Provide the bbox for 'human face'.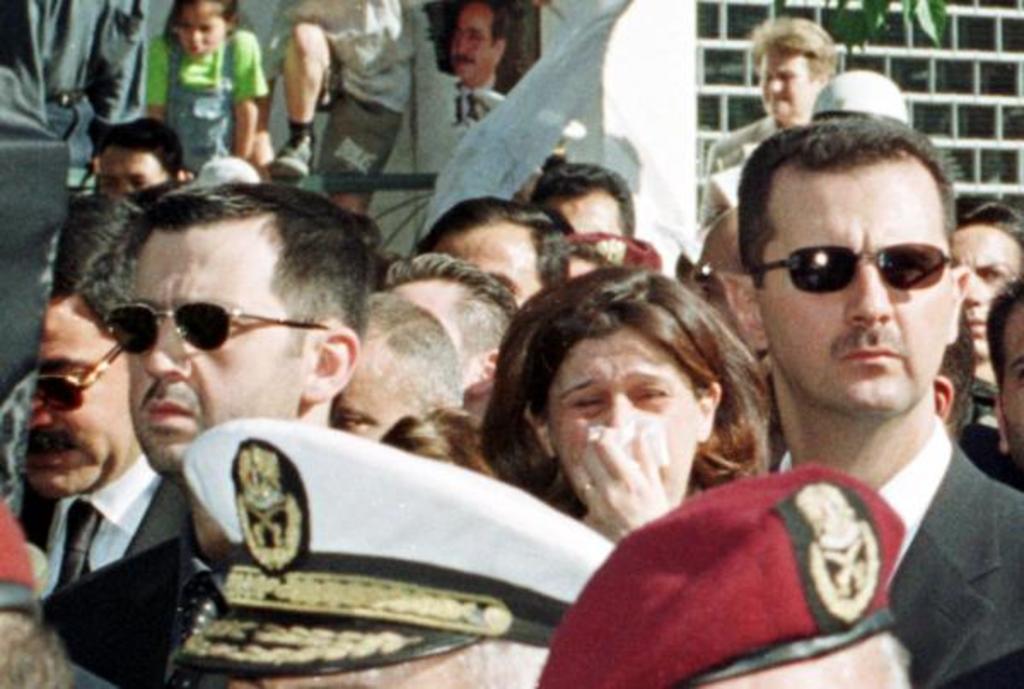
{"left": 555, "top": 196, "right": 618, "bottom": 249}.
